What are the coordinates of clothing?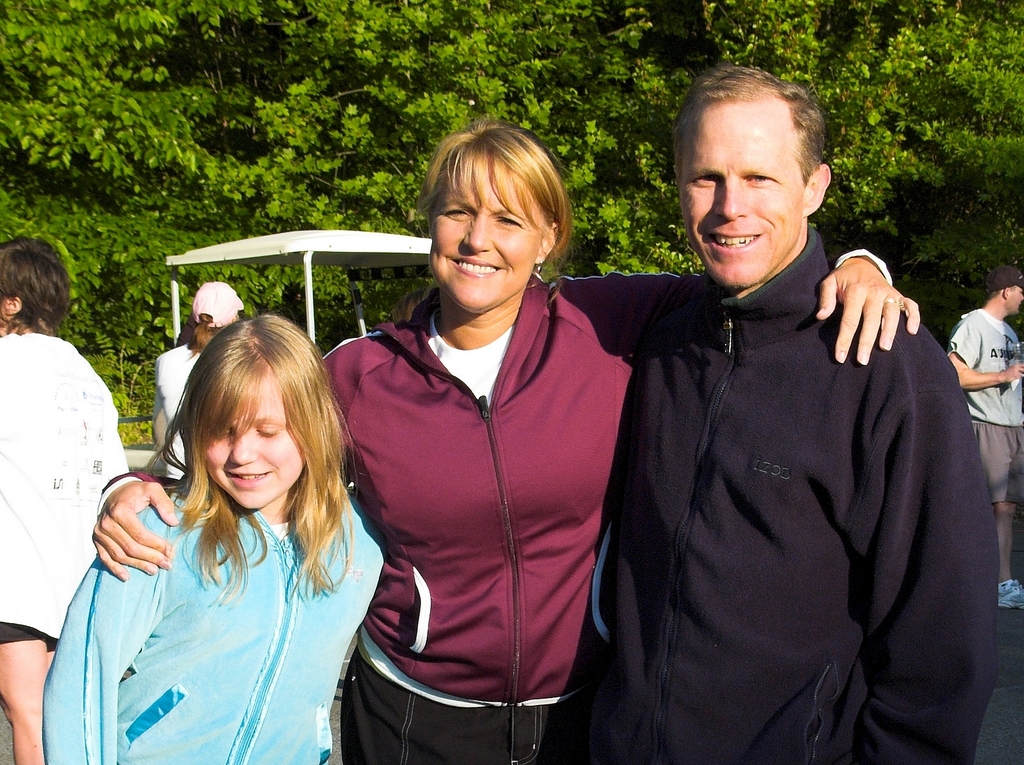
(967,424,1023,503).
